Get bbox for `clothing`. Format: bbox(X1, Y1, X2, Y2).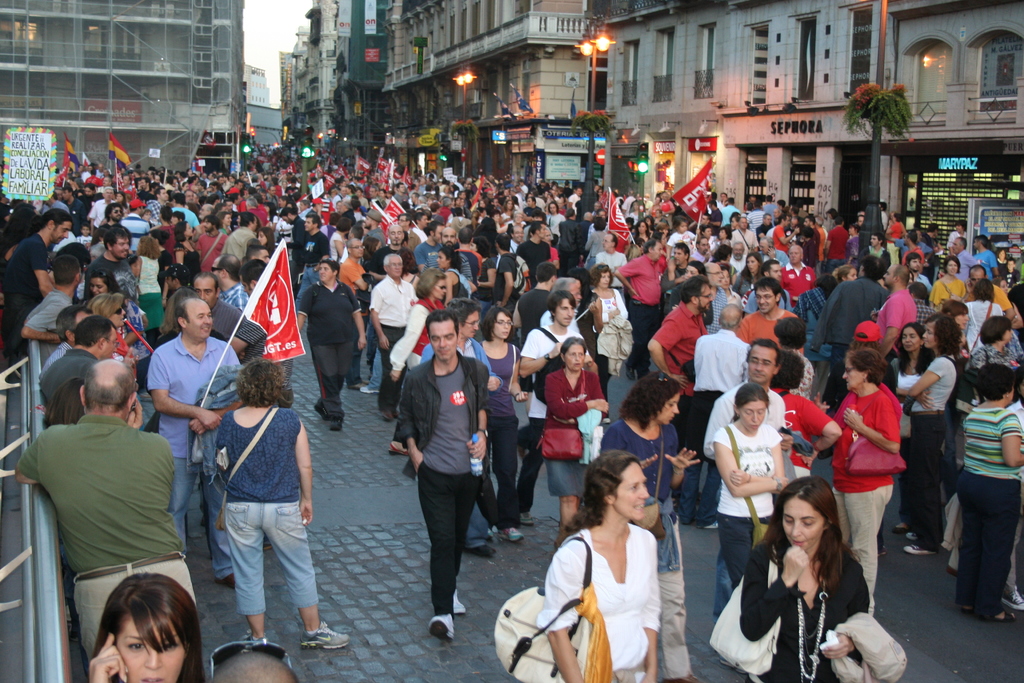
bbox(20, 396, 196, 634).
